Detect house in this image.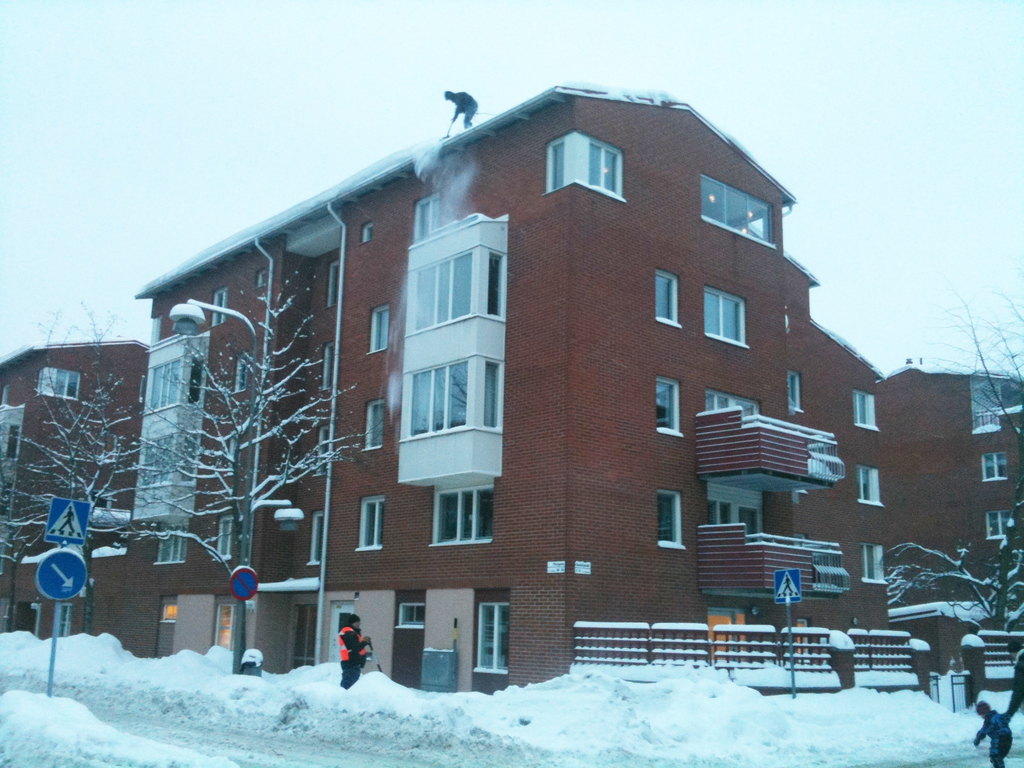
Detection: bbox(0, 338, 153, 647).
